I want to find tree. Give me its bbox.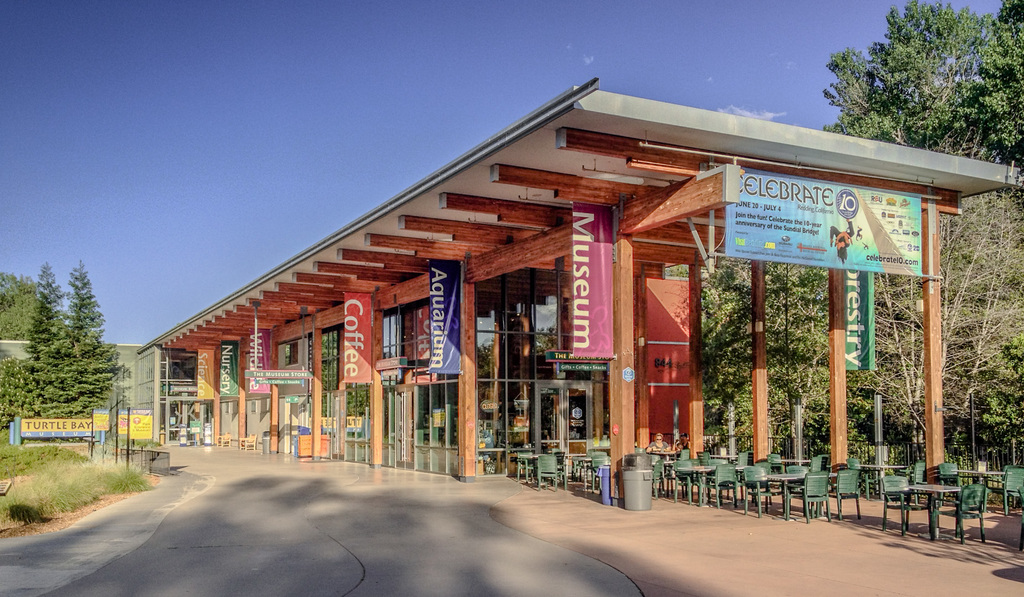
bbox=[690, 219, 842, 474].
